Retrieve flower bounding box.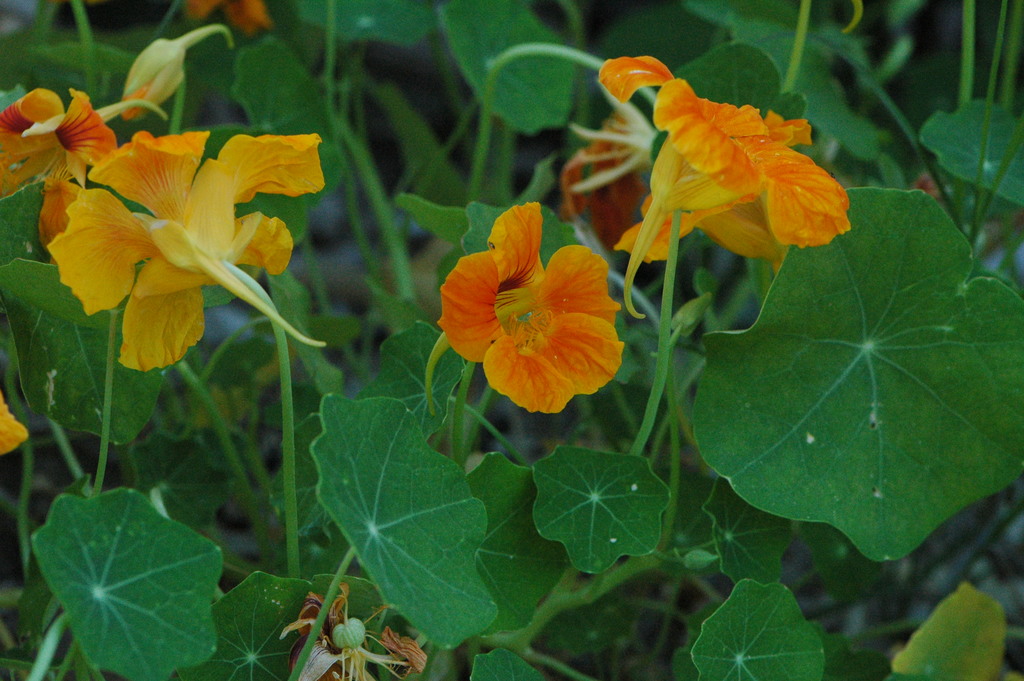
Bounding box: 595,45,851,250.
